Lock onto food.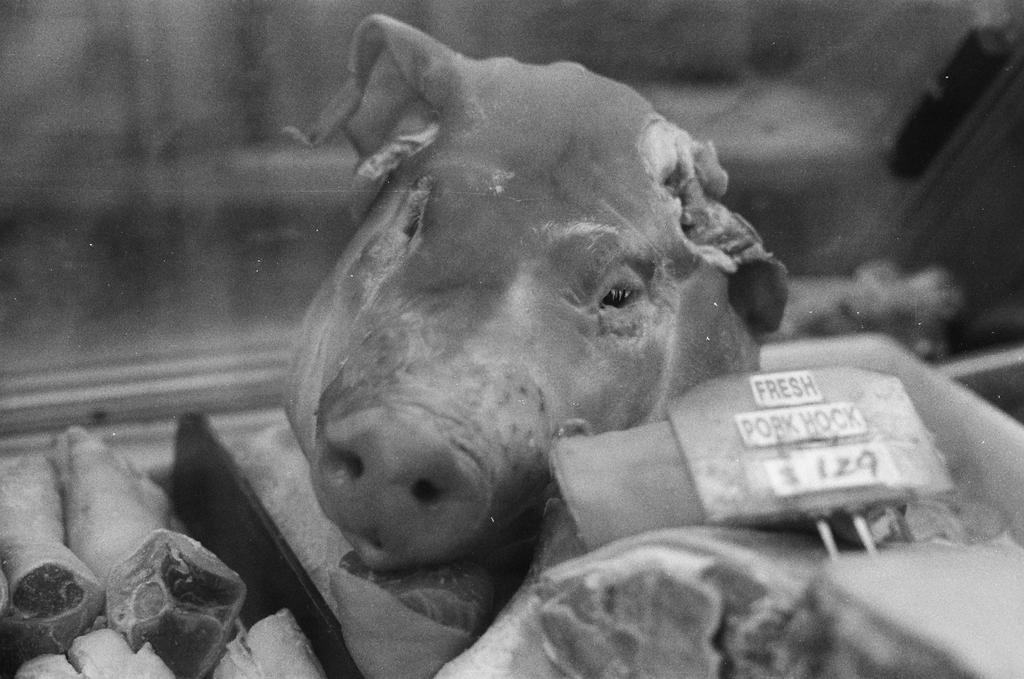
Locked: (282, 26, 775, 673).
